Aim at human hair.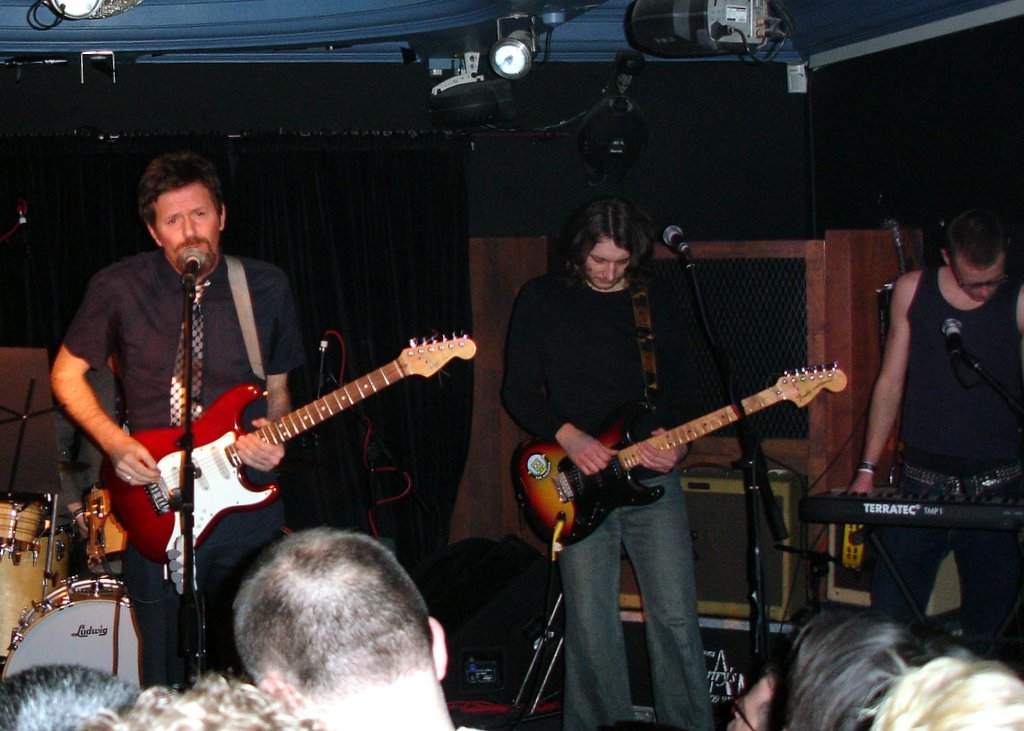
Aimed at (765, 611, 960, 730).
